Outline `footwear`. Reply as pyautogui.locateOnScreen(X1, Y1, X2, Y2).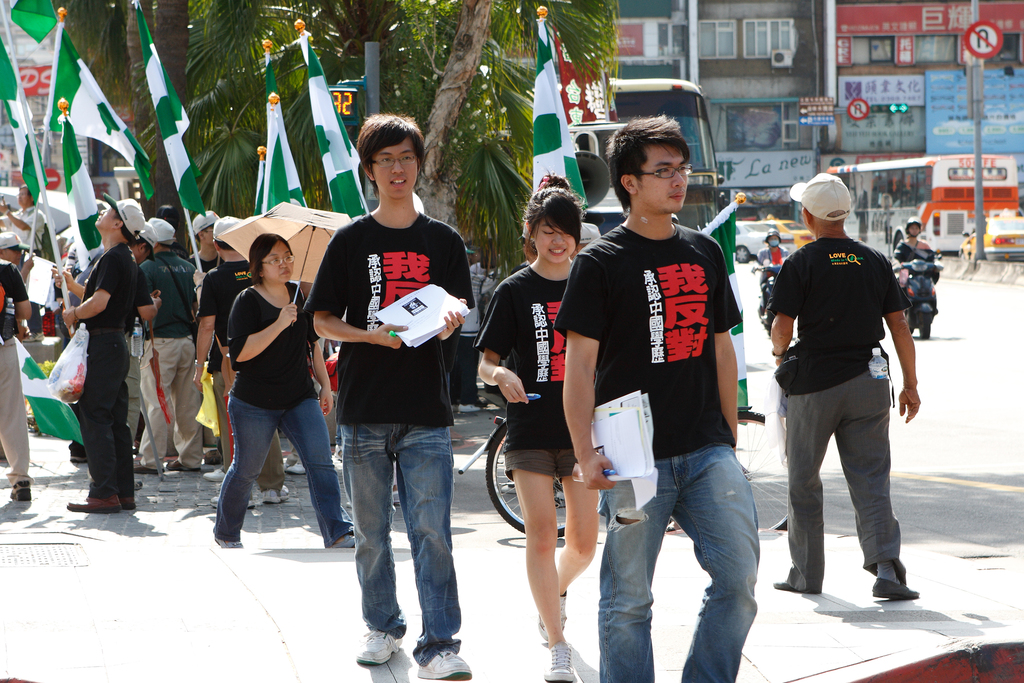
pyautogui.locateOnScreen(120, 491, 138, 509).
